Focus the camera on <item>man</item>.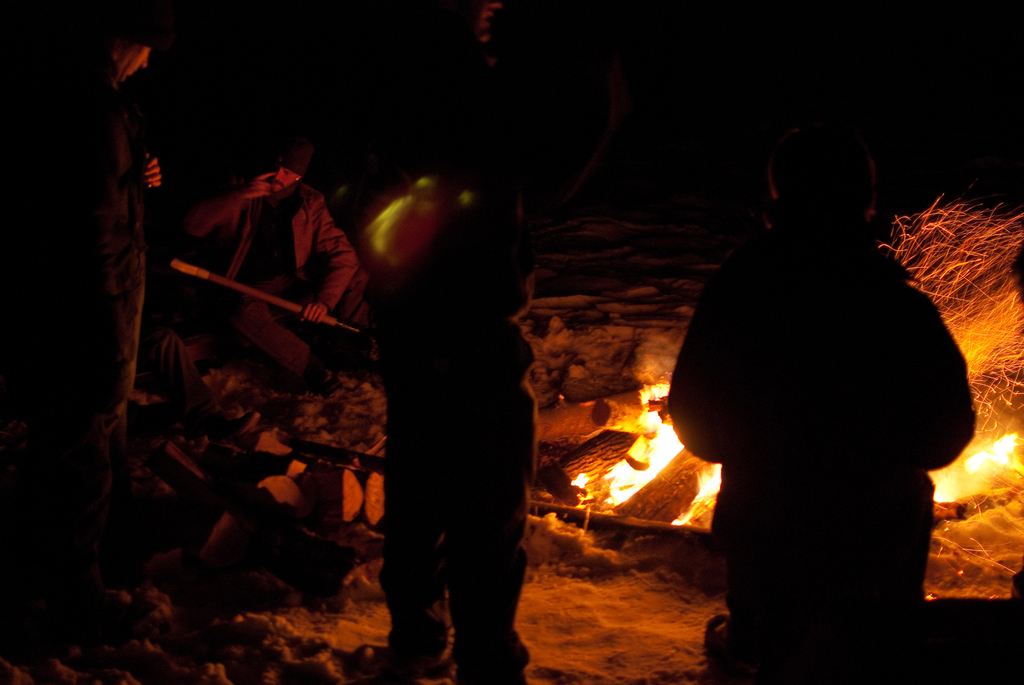
Focus region: Rect(59, 20, 144, 444).
